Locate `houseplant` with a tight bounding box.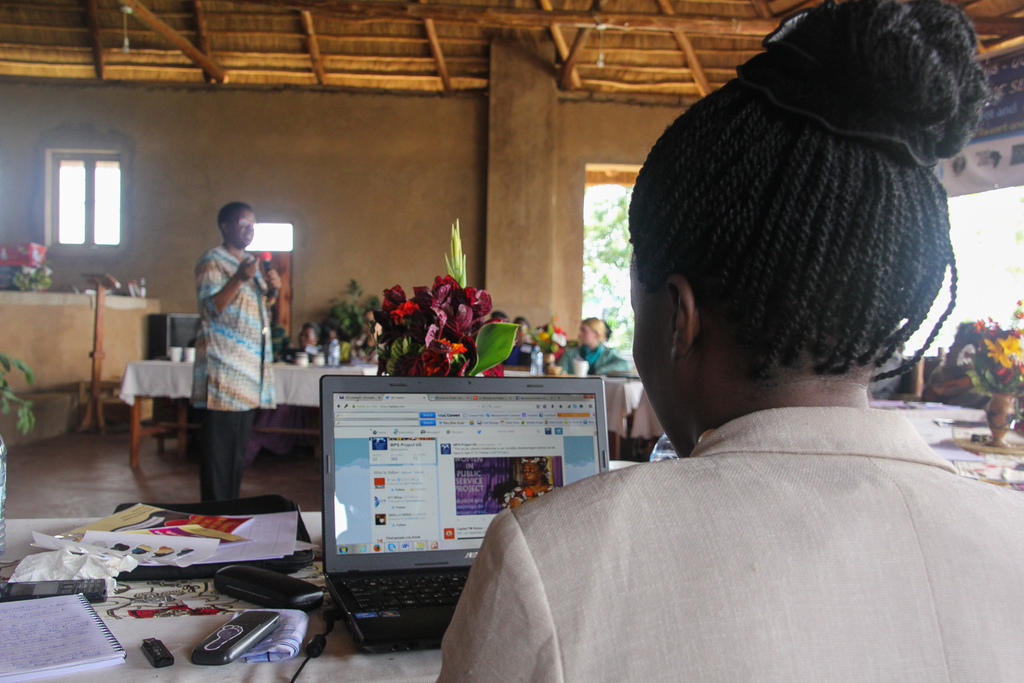
x1=274 y1=316 x2=301 y2=366.
